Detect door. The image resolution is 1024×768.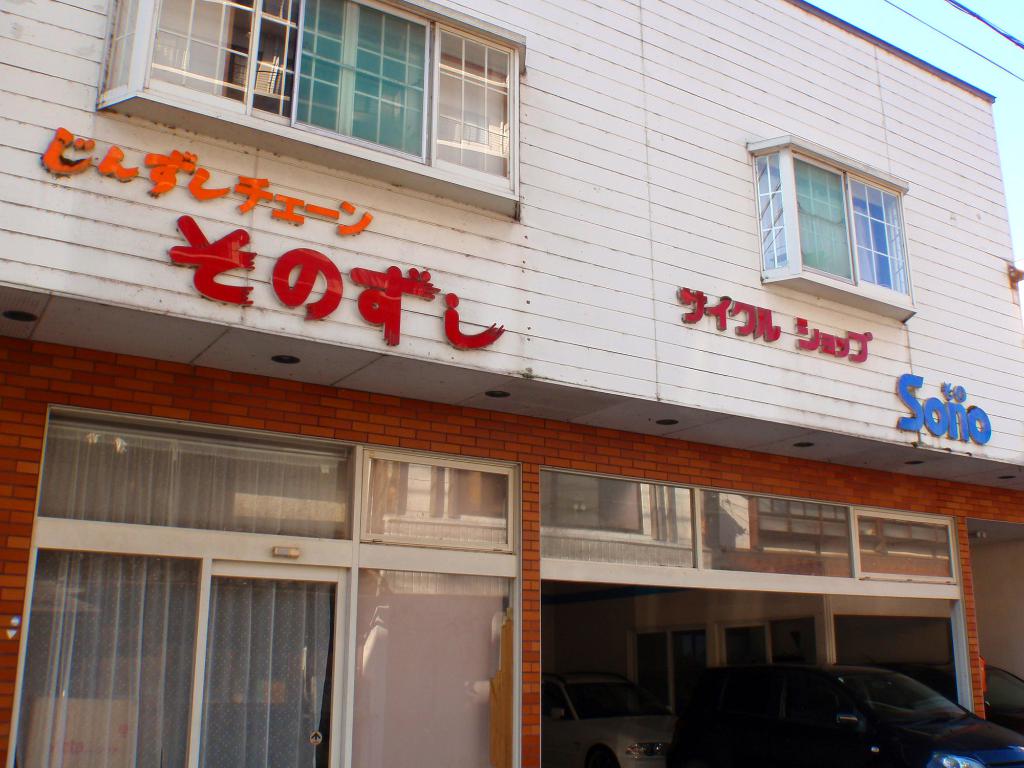
(x1=192, y1=564, x2=351, y2=767).
